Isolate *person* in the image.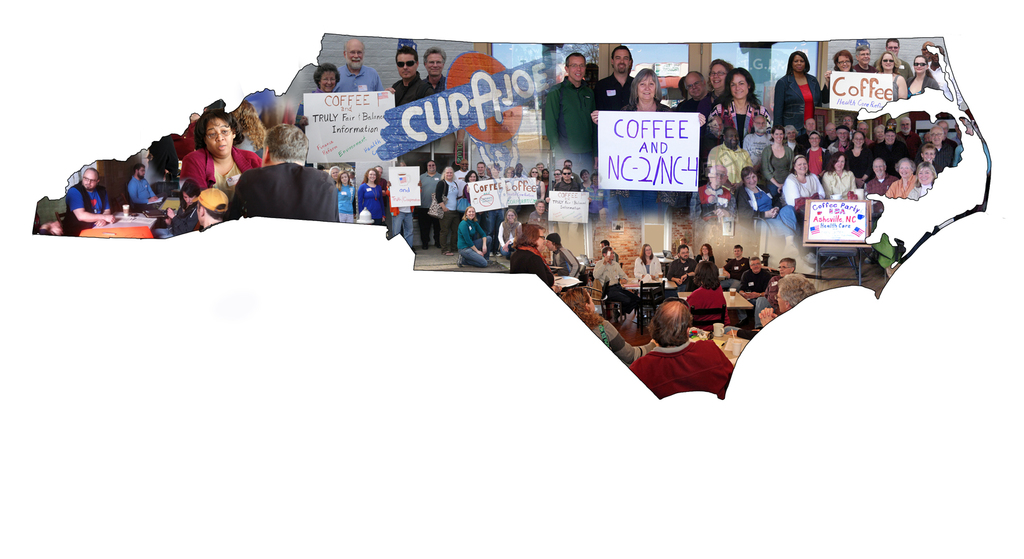
Isolated region: [853,45,874,71].
